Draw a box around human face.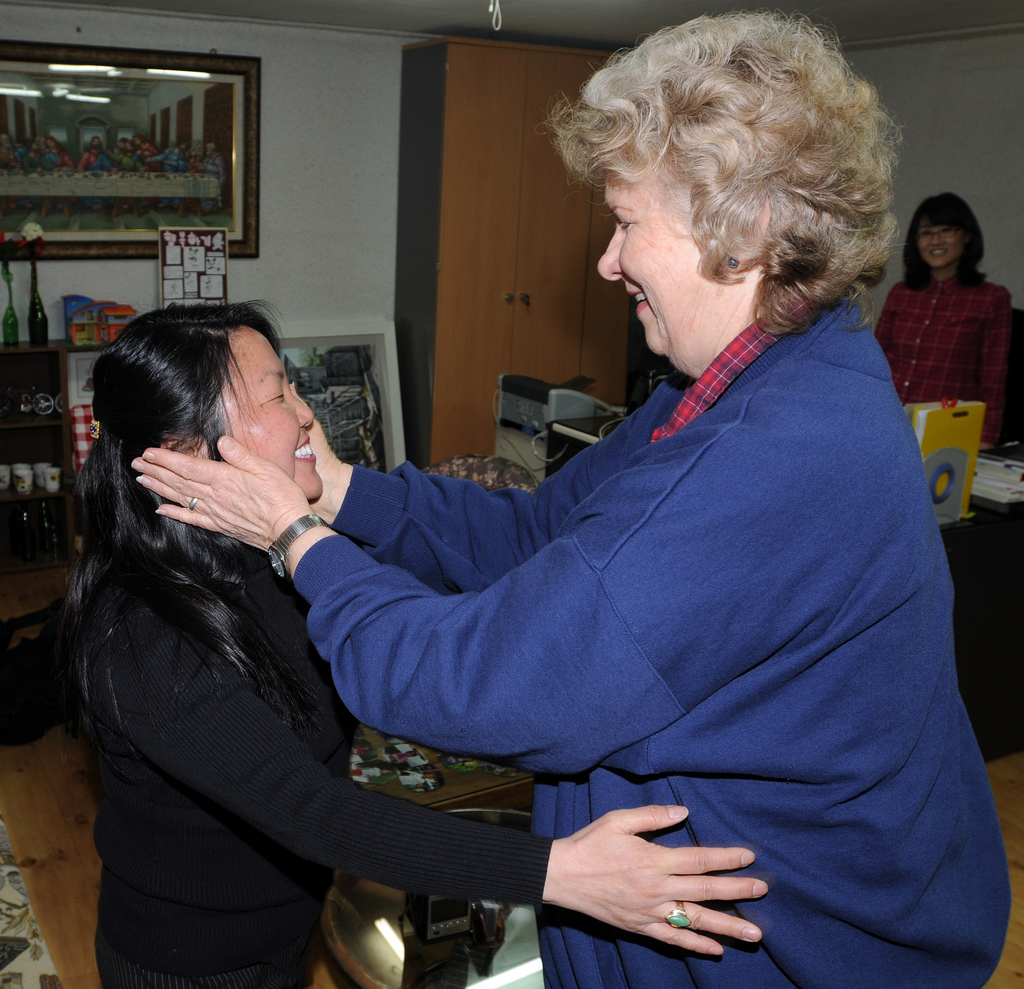
bbox(219, 323, 326, 499).
